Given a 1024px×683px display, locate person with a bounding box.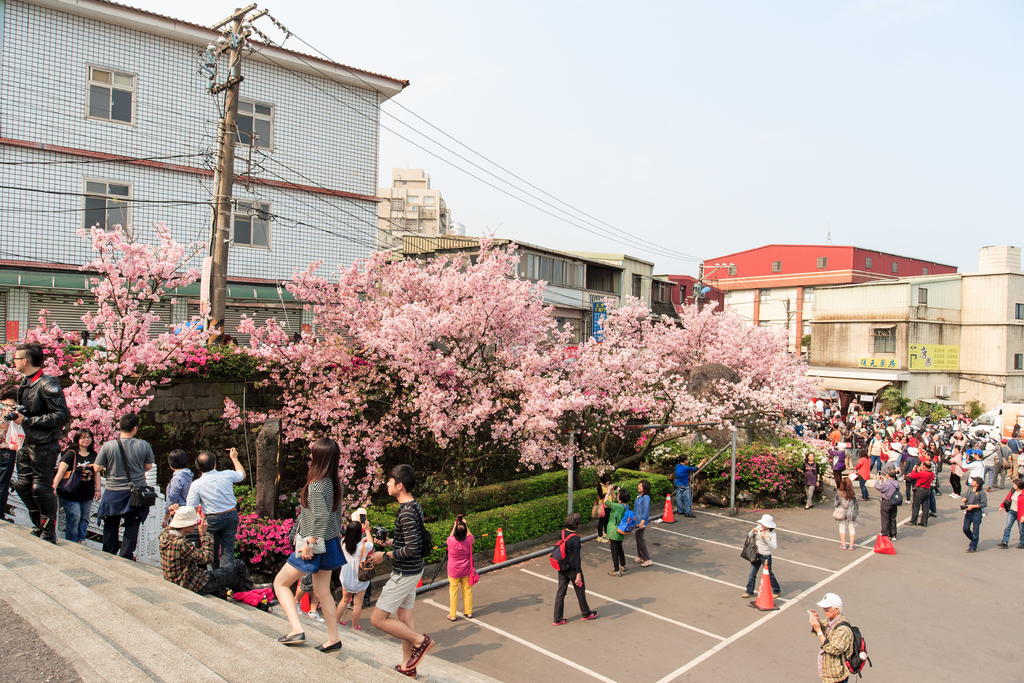
Located: [442, 516, 477, 622].
